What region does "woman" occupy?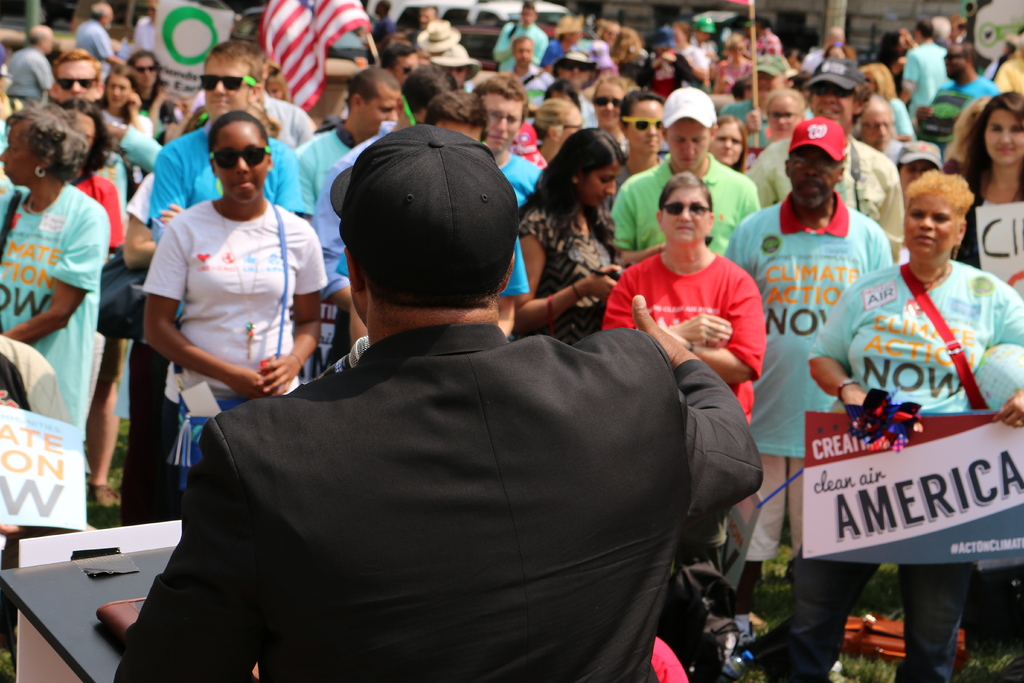
x1=95 y1=67 x2=155 y2=133.
